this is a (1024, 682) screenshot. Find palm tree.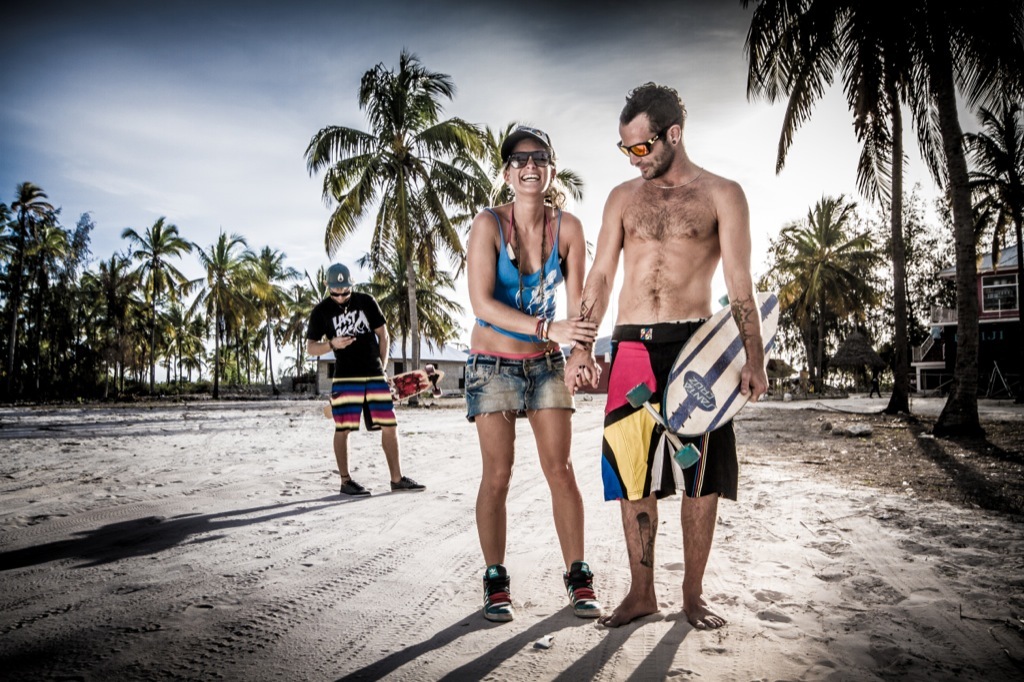
Bounding box: <region>354, 268, 449, 366</region>.
